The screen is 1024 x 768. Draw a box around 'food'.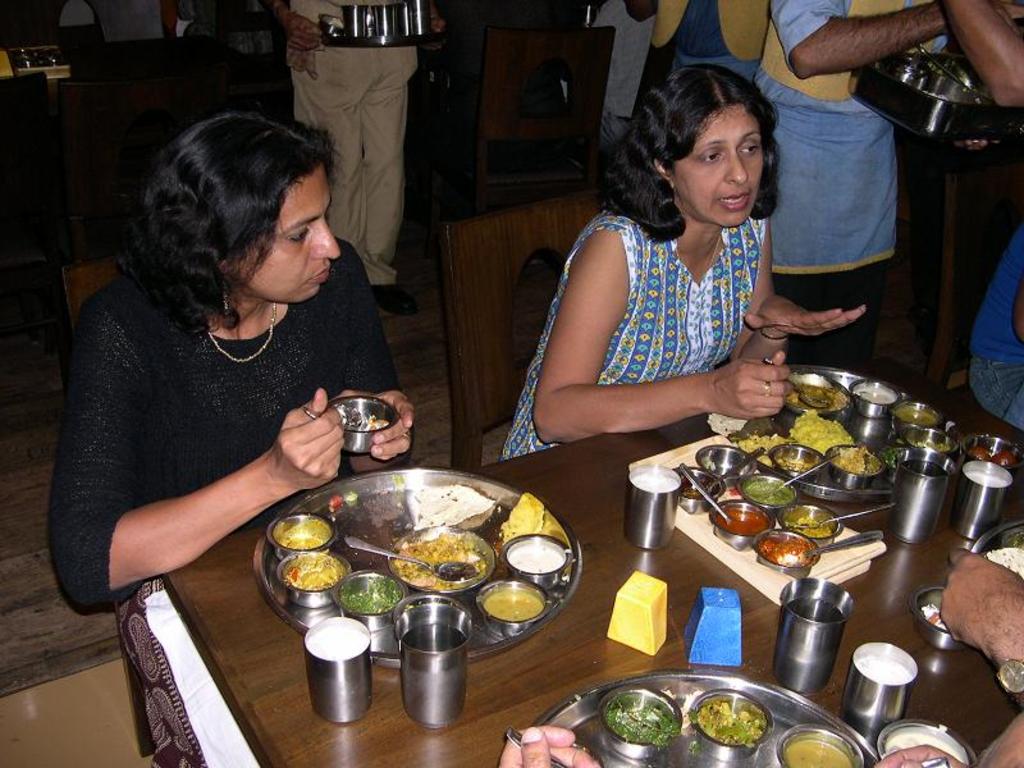
<box>983,527,1023,579</box>.
